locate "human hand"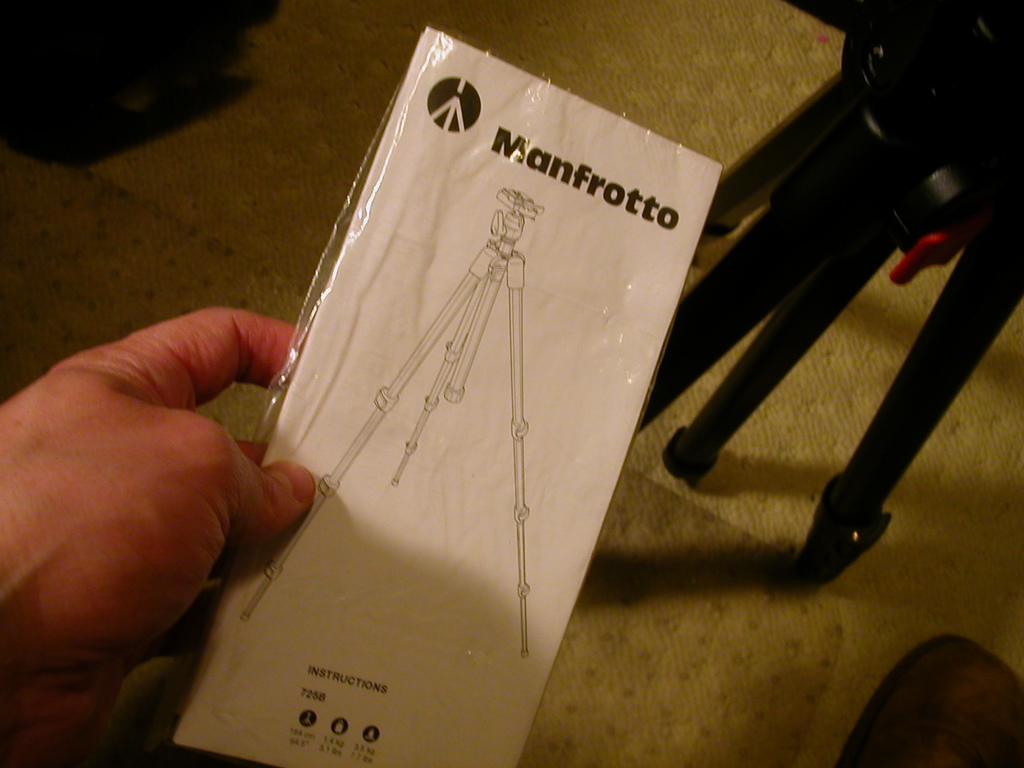
bbox=[2, 275, 348, 690]
